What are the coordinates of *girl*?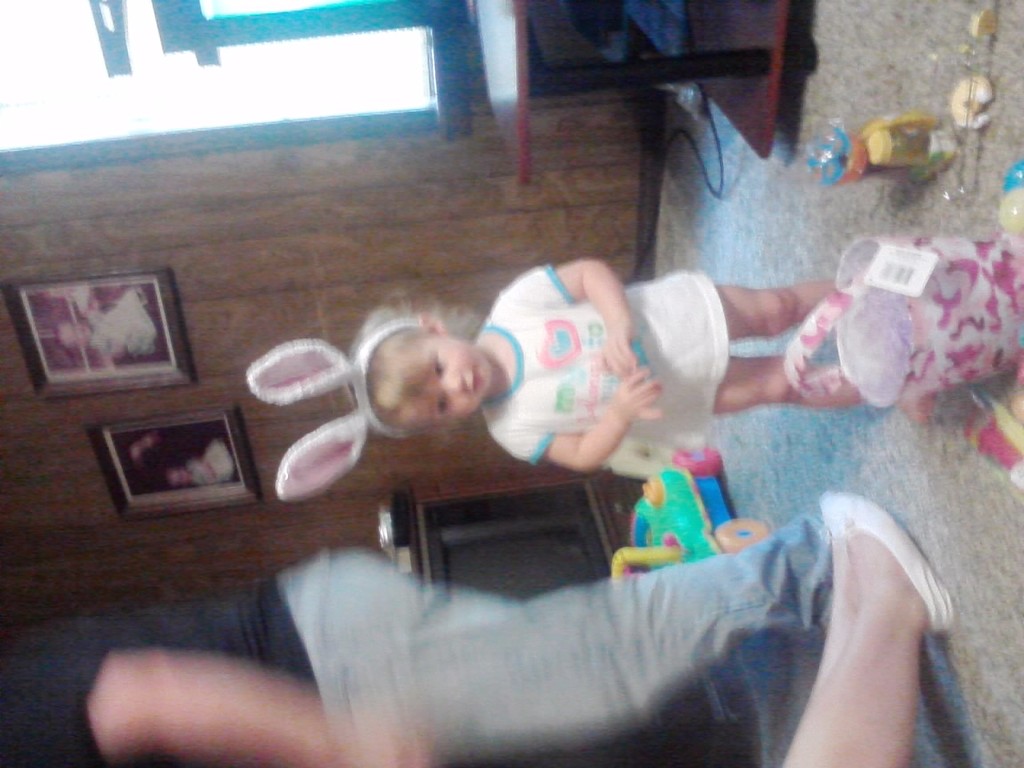
[246,260,862,504].
